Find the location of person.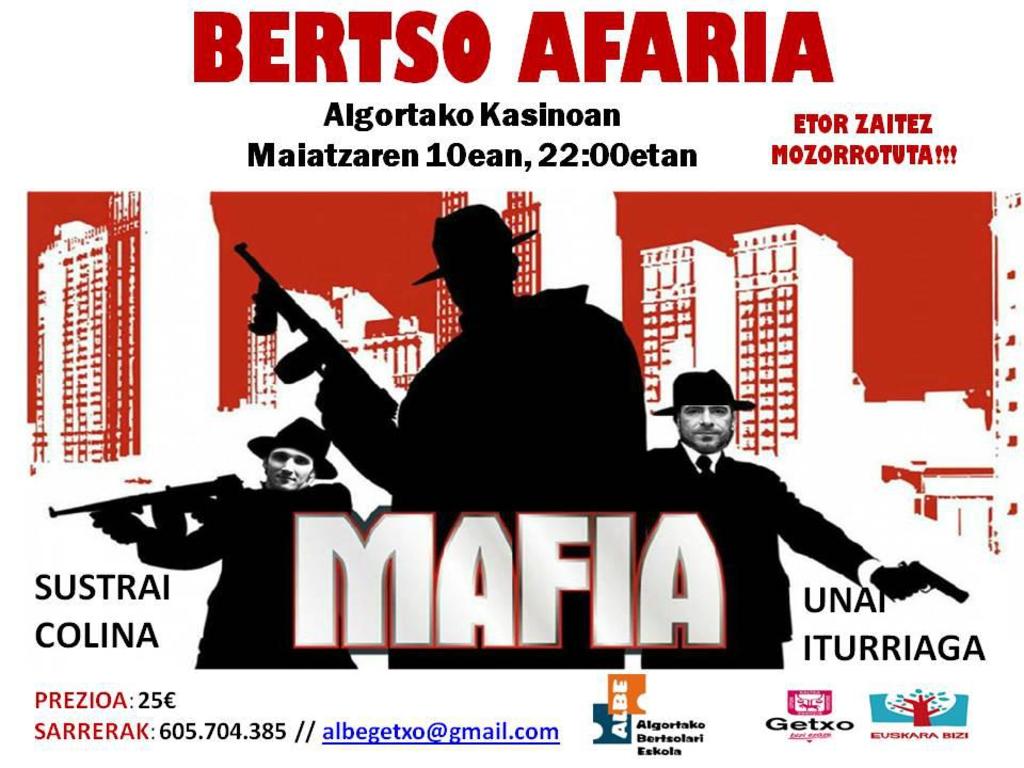
Location: {"left": 390, "top": 192, "right": 643, "bottom": 522}.
